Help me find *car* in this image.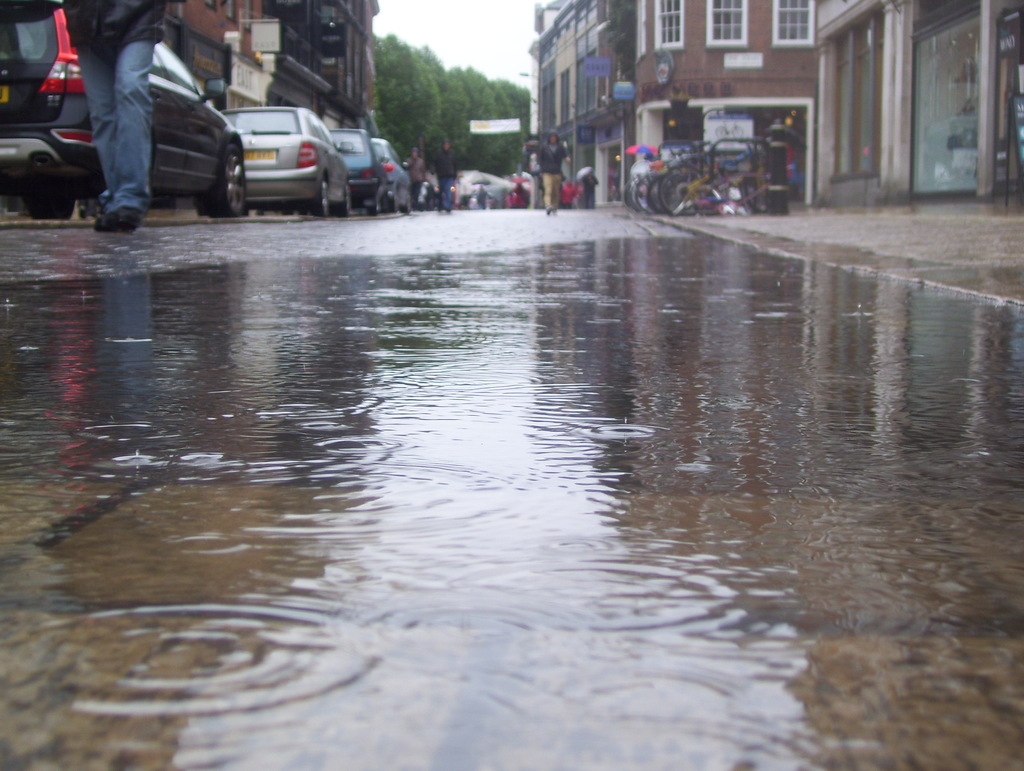
Found it: box(440, 165, 500, 213).
